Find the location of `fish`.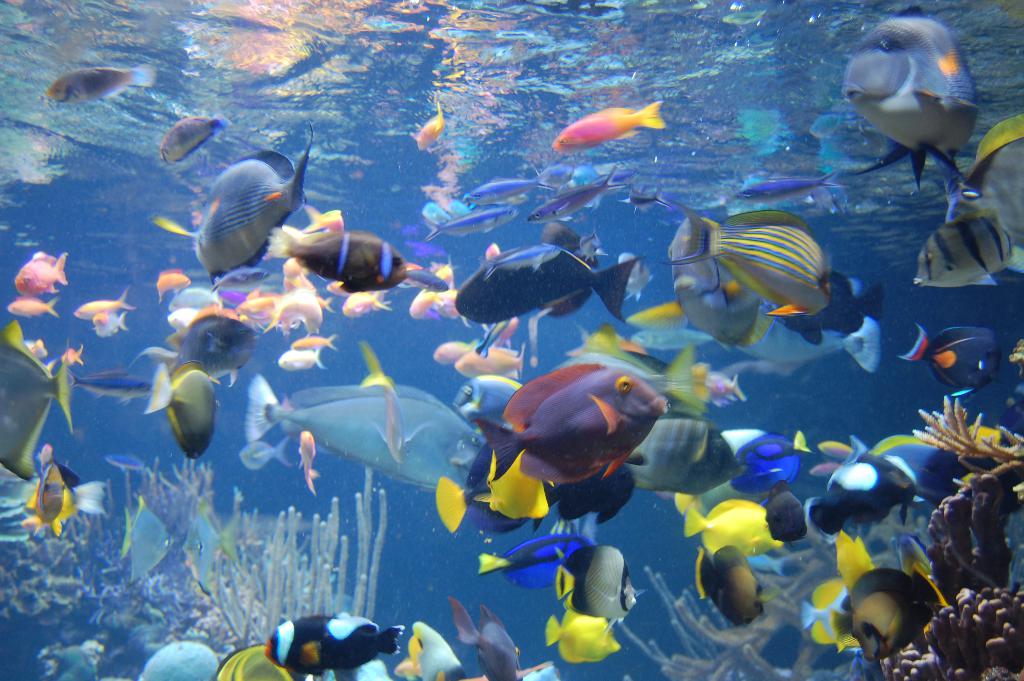
Location: [x1=476, y1=539, x2=595, y2=588].
